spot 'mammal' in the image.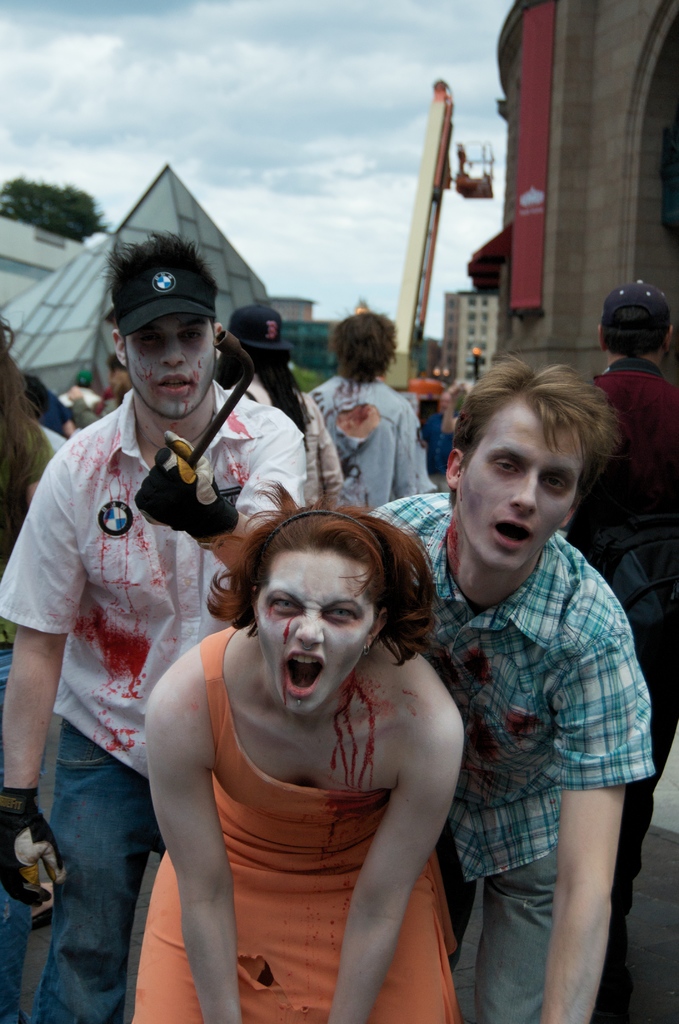
'mammal' found at [left=0, top=233, right=304, bottom=1022].
